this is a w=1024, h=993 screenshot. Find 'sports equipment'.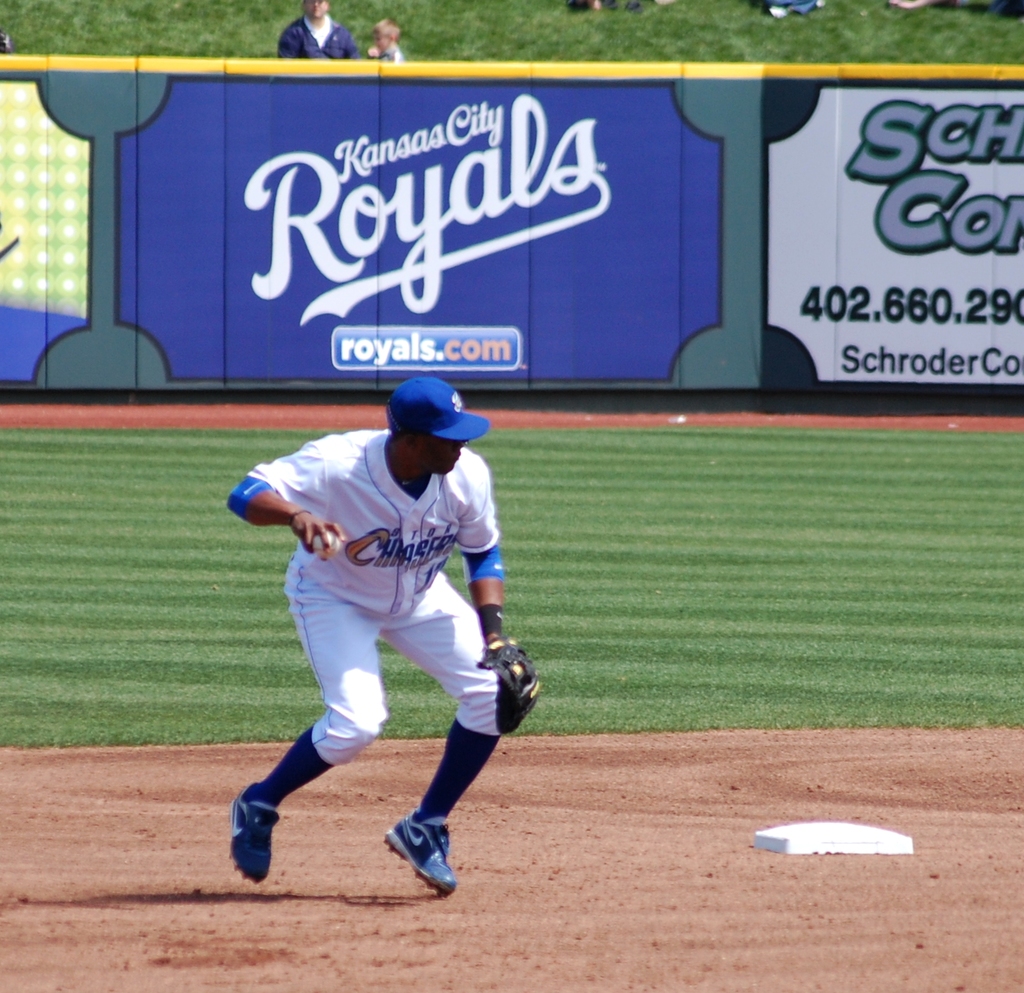
Bounding box: {"left": 381, "top": 812, "right": 457, "bottom": 898}.
